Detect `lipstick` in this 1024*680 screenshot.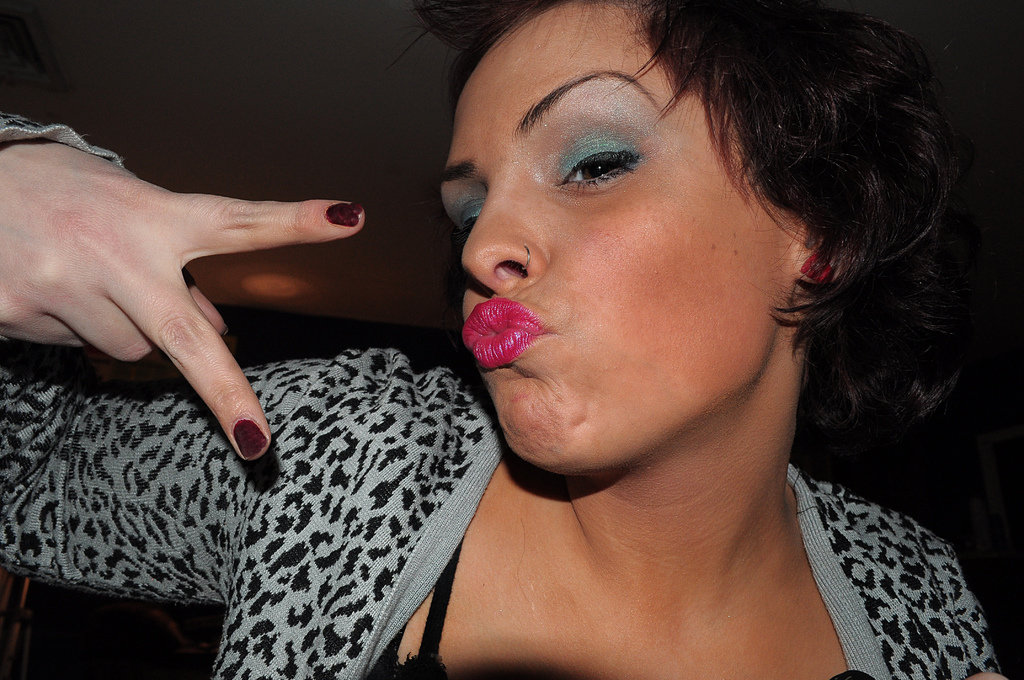
Detection: region(462, 300, 556, 366).
